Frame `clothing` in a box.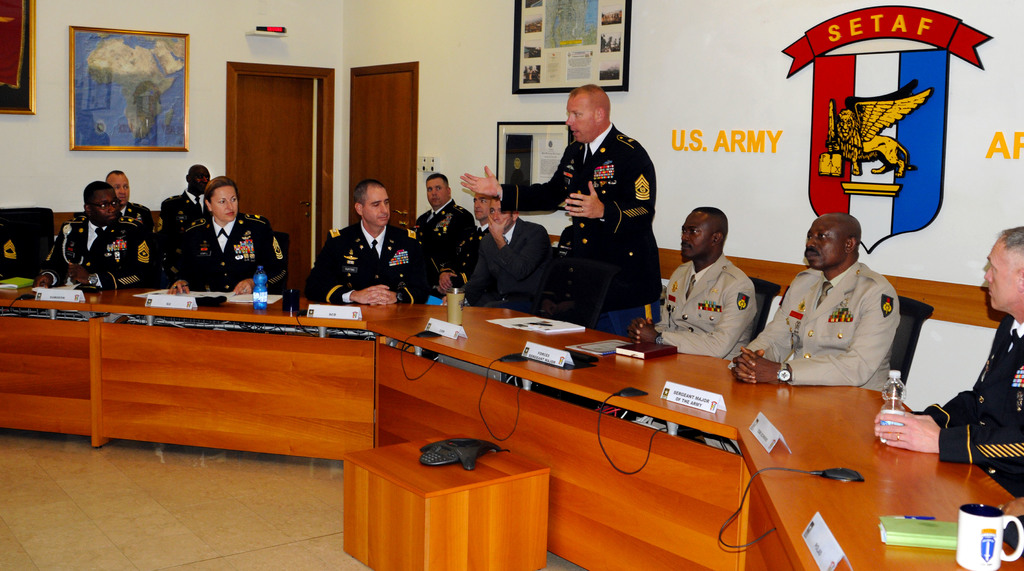
BBox(495, 227, 579, 315).
